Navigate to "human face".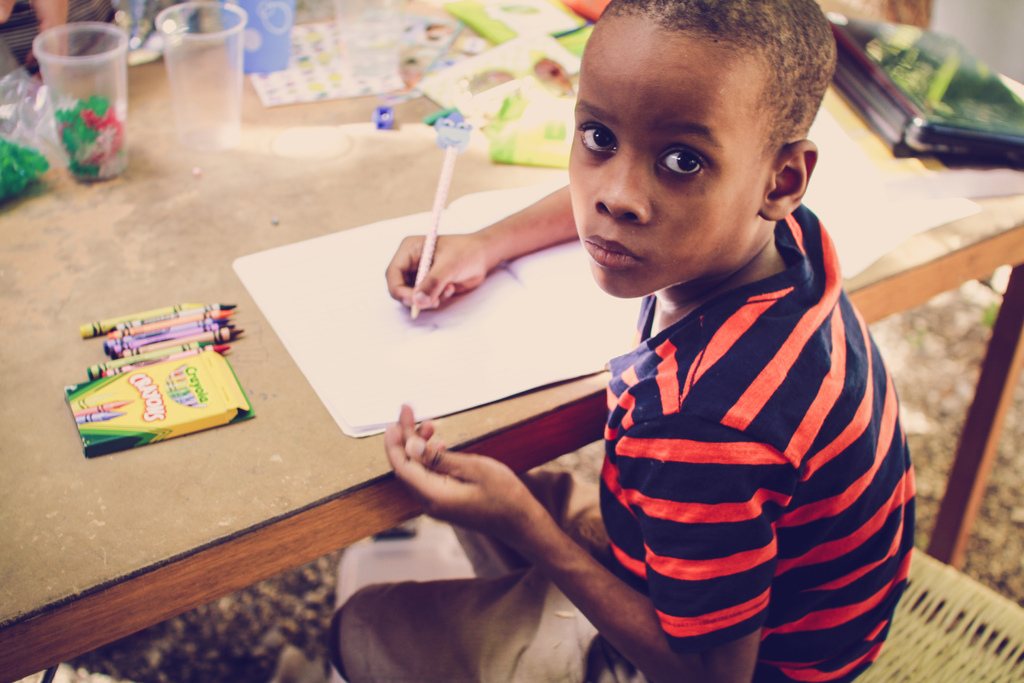
Navigation target: 566:29:758:297.
